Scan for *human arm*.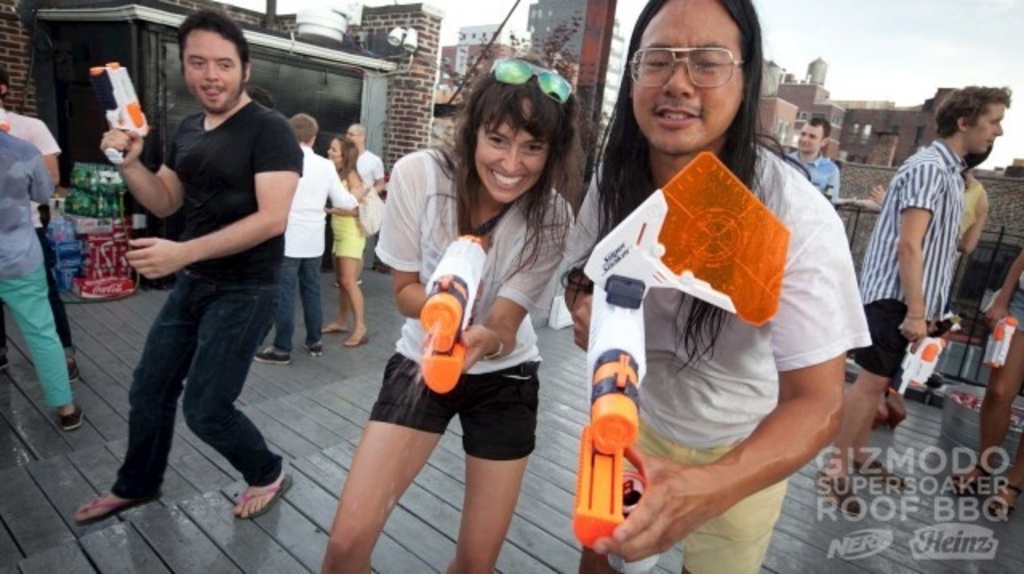
Scan result: rect(35, 118, 74, 184).
